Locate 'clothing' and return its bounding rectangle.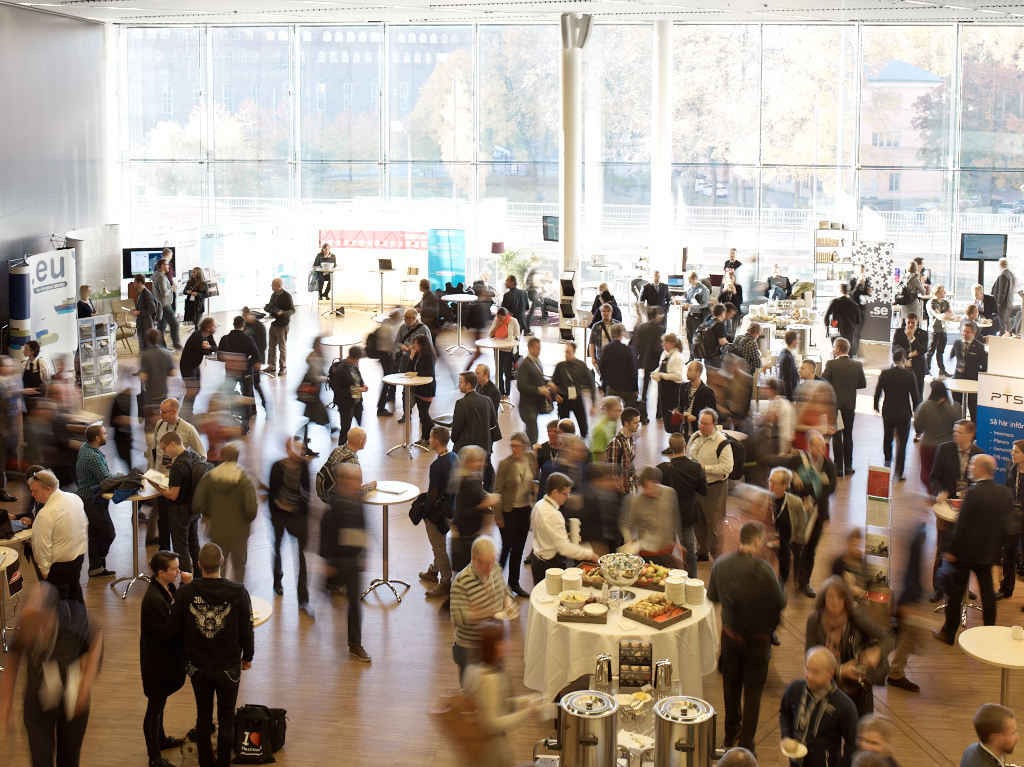
(x1=872, y1=365, x2=926, y2=472).
